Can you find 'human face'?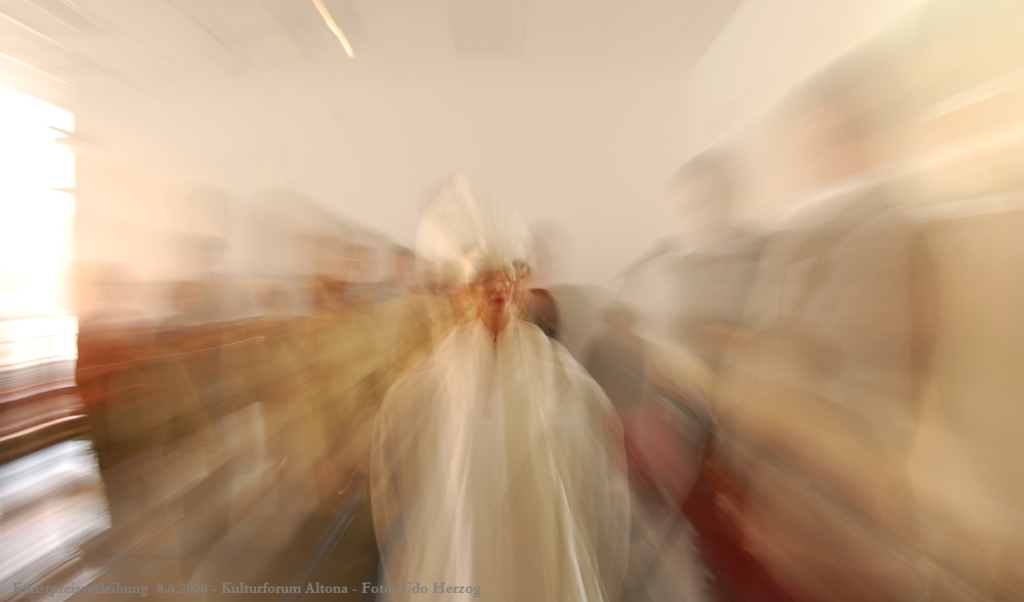
Yes, bounding box: {"left": 475, "top": 266, "right": 512, "bottom": 309}.
